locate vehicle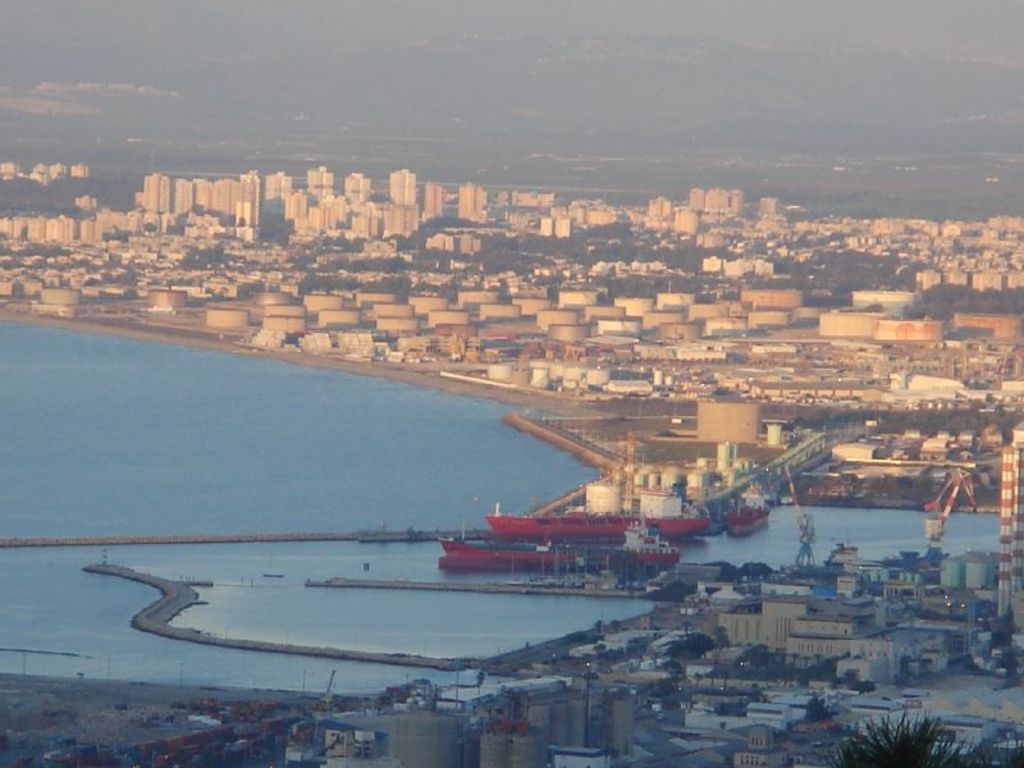
rect(433, 511, 682, 573)
